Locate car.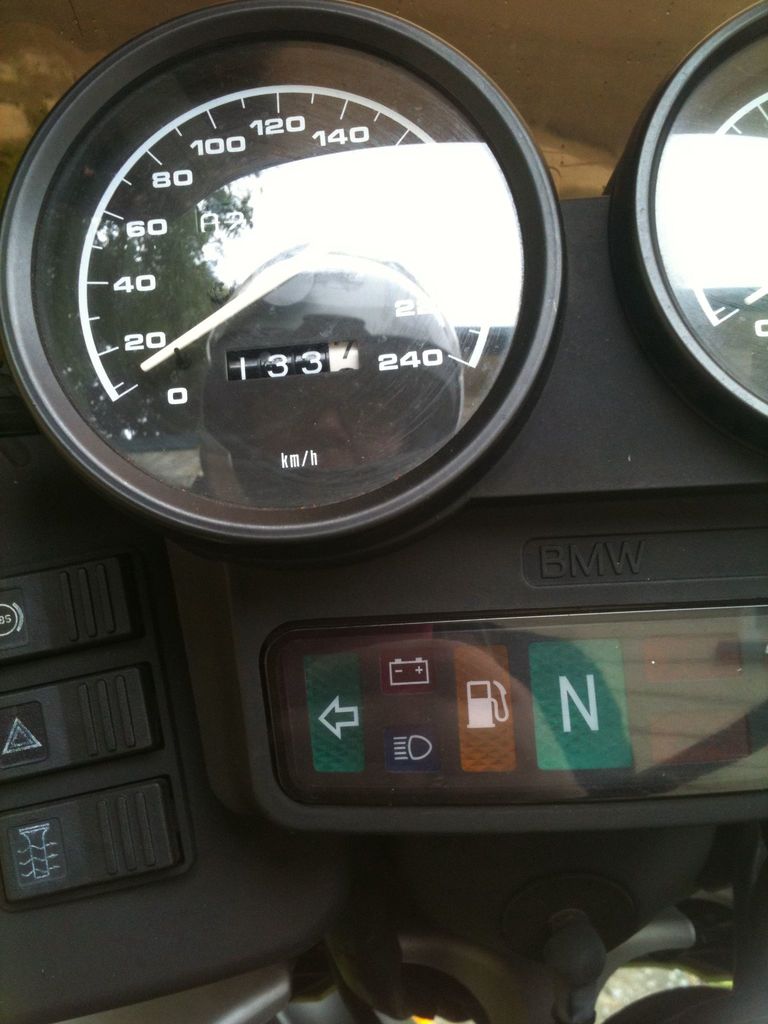
Bounding box: box=[0, 0, 767, 1023].
